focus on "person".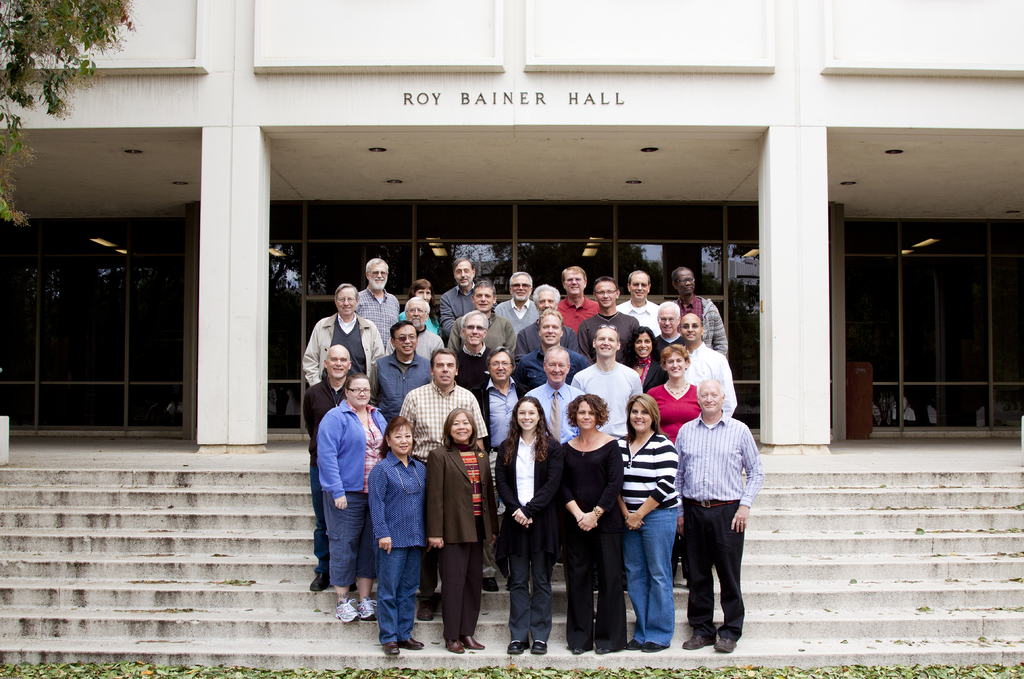
Focused at bbox=[371, 420, 429, 661].
